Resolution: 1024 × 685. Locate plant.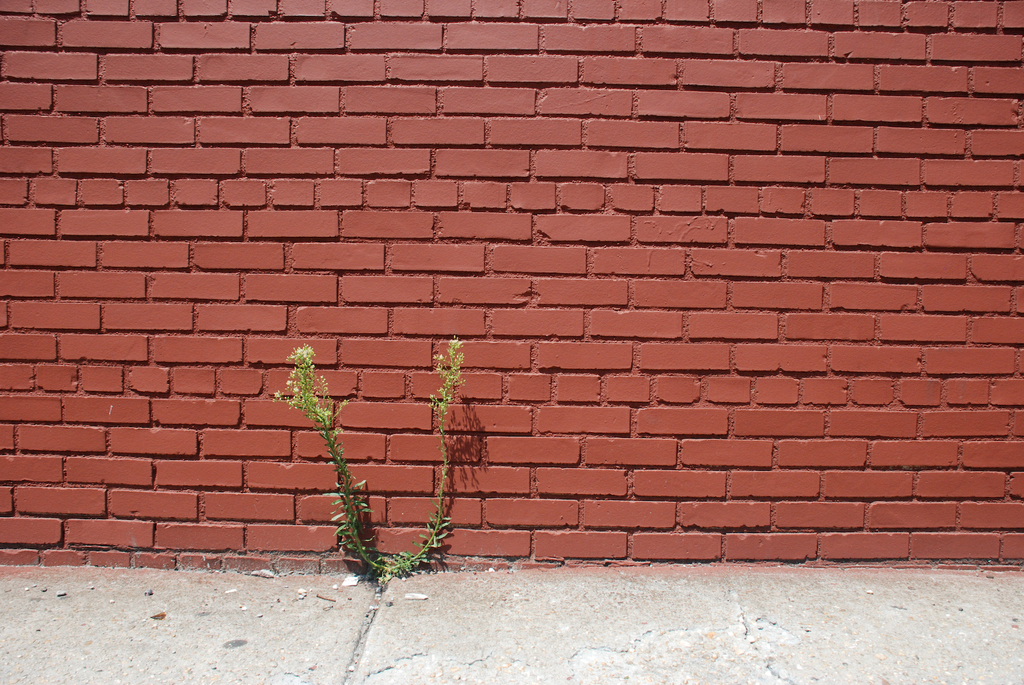
Rect(275, 337, 471, 585).
